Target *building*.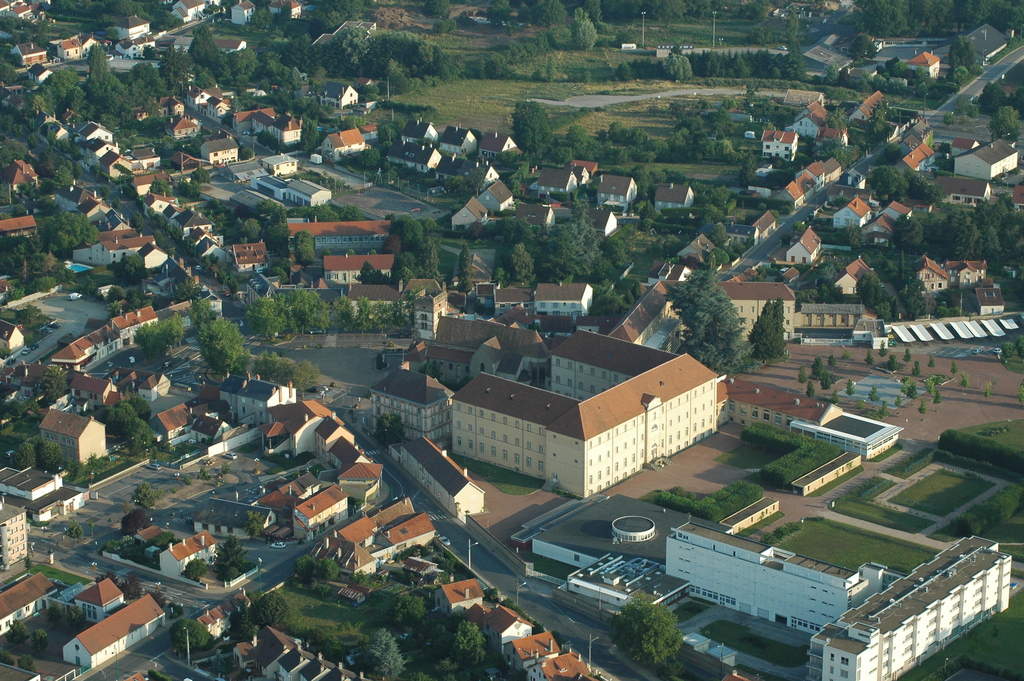
Target region: 38:411:108:468.
